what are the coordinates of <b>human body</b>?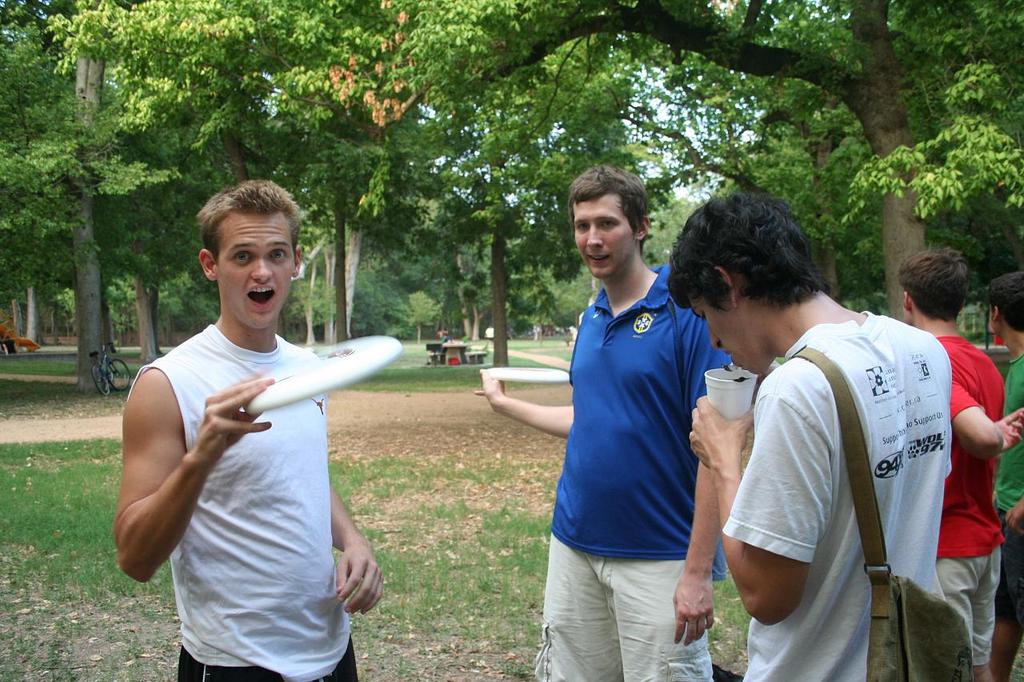
box=[925, 330, 1023, 680].
